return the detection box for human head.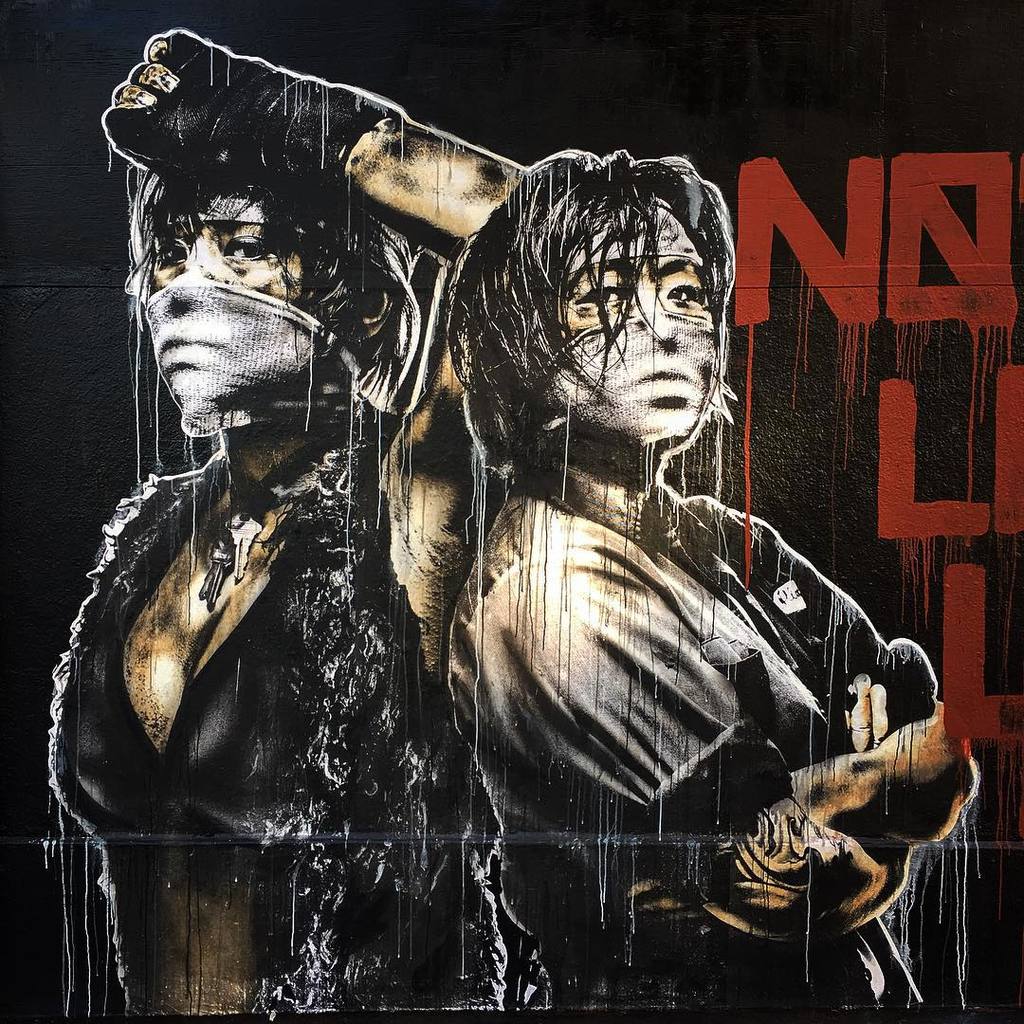
(456, 151, 770, 455).
